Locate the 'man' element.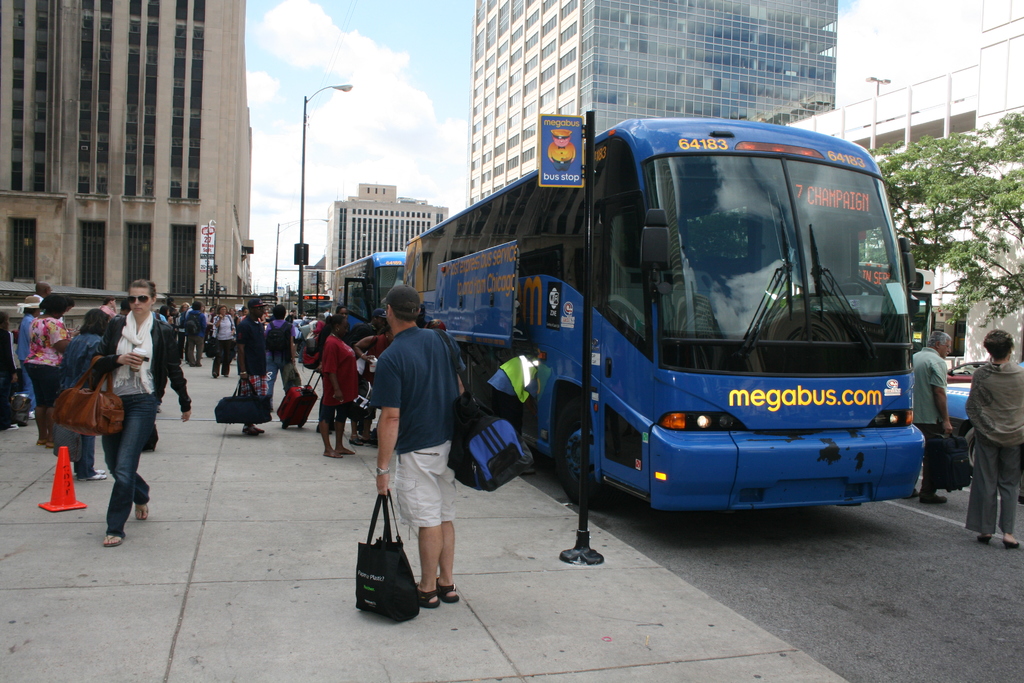
Element bbox: Rect(31, 281, 49, 299).
